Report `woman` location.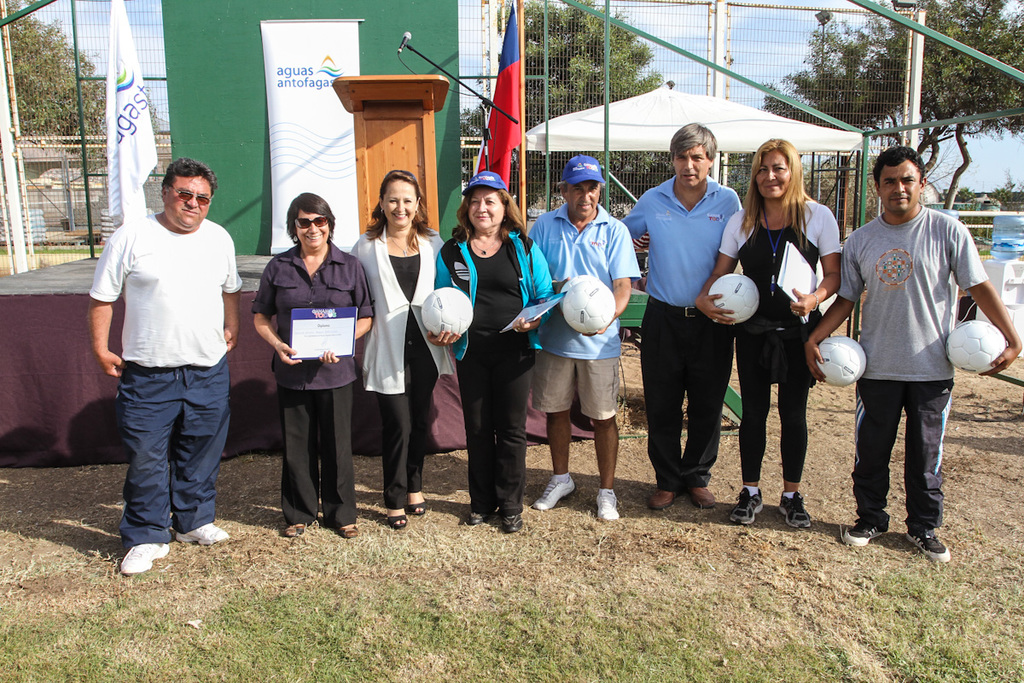
Report: Rect(248, 204, 356, 546).
